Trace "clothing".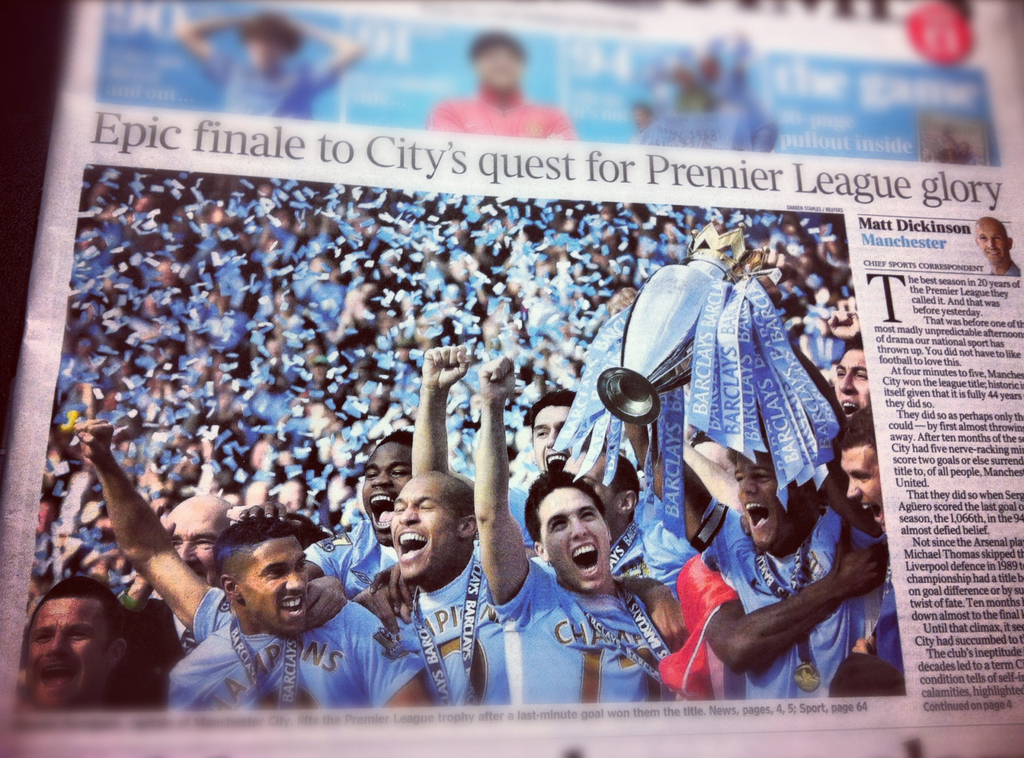
Traced to 429:85:573:137.
